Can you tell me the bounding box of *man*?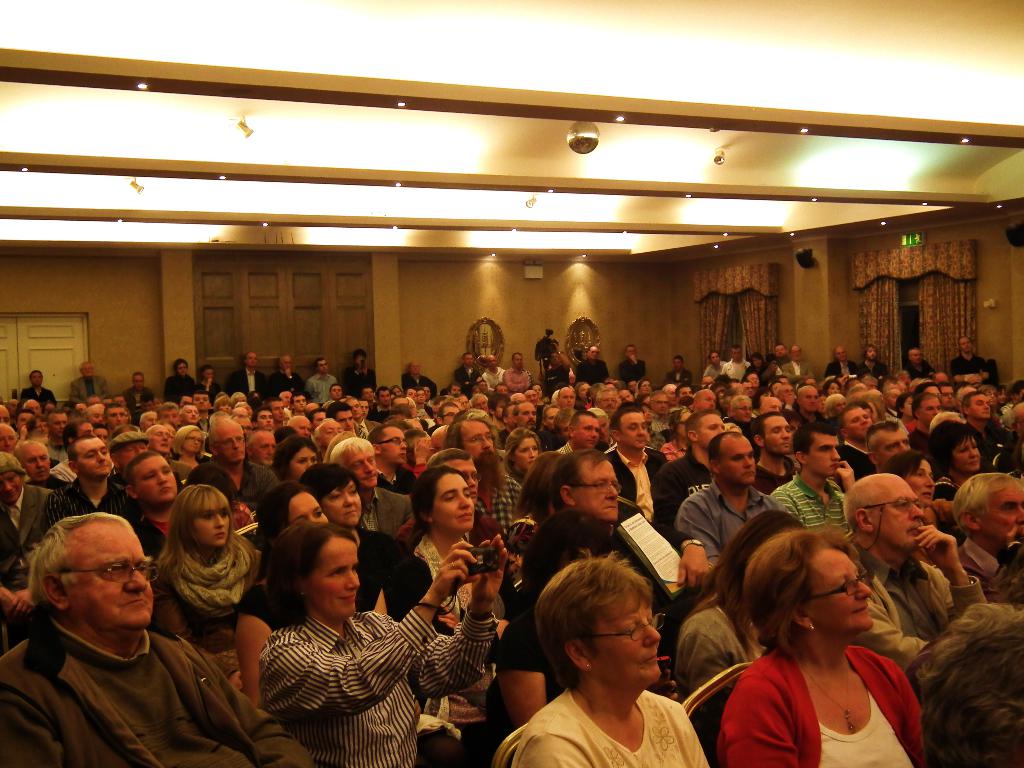
box(161, 404, 177, 430).
